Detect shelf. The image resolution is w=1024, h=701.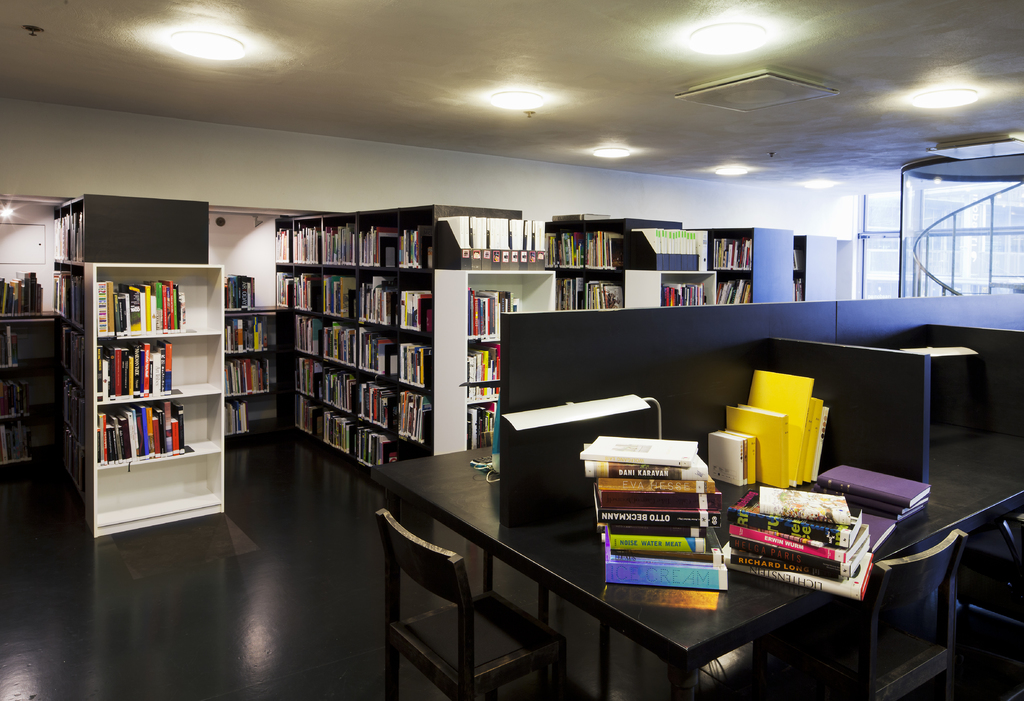
358/326/435/394.
